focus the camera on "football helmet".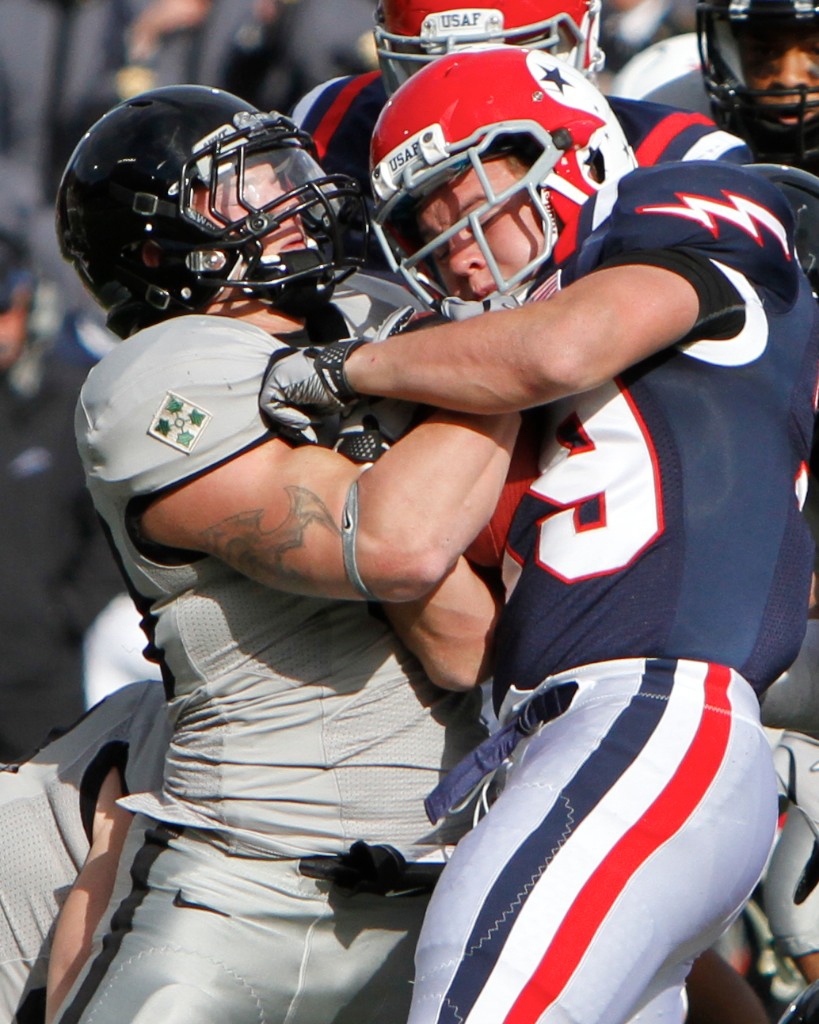
Focus region: region(373, 0, 604, 73).
